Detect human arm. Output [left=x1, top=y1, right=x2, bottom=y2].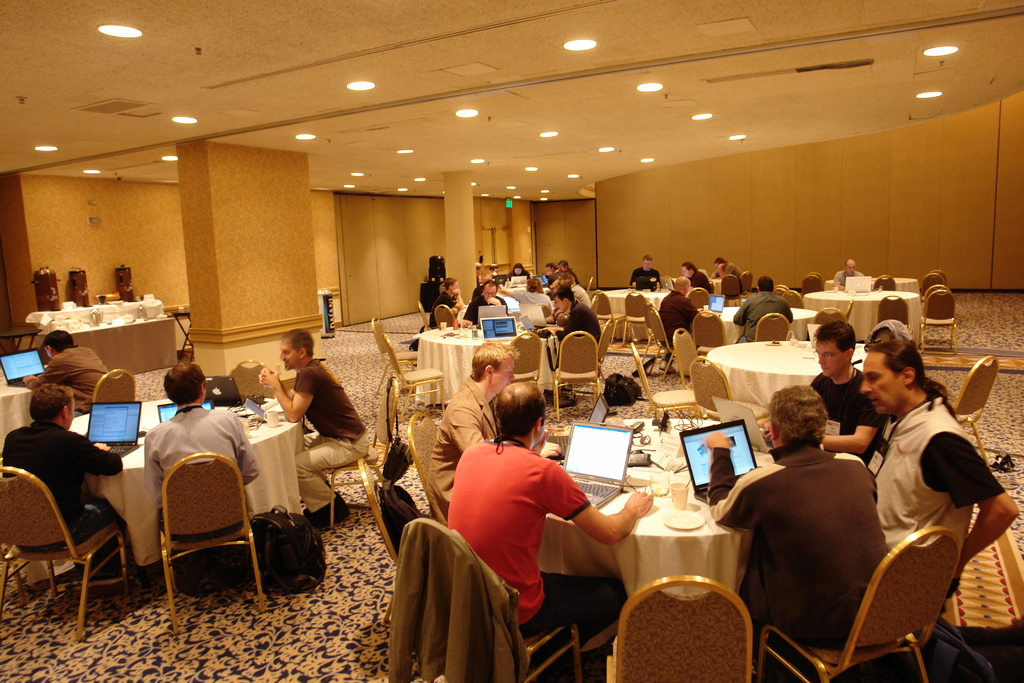
[left=831, top=267, right=846, bottom=292].
